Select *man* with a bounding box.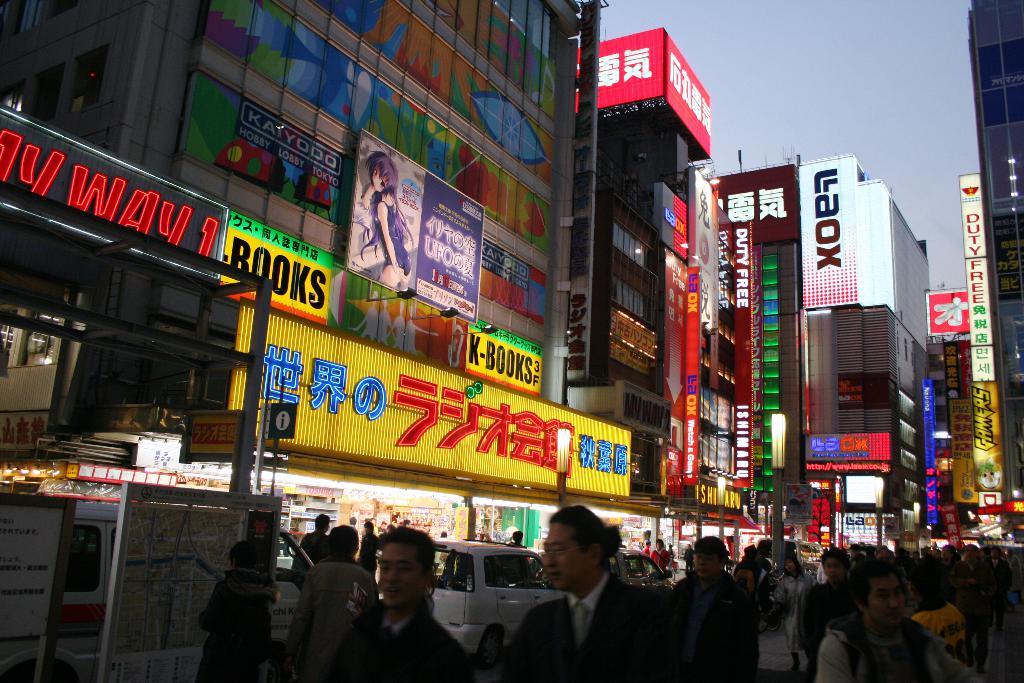
box=[822, 563, 967, 682].
